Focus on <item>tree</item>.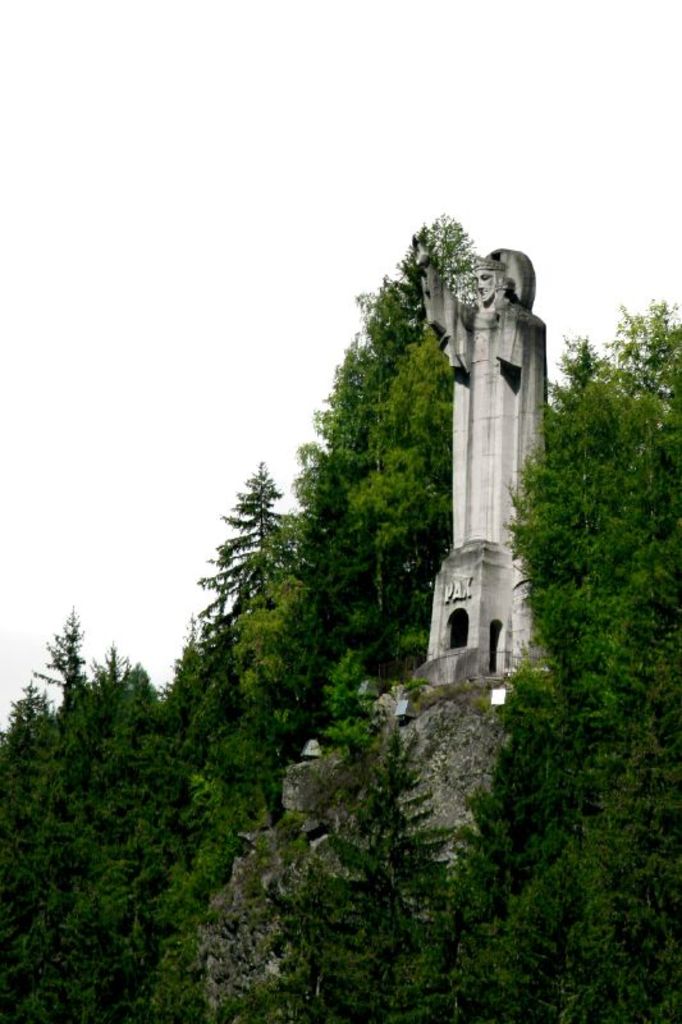
Focused at 241, 511, 324, 773.
